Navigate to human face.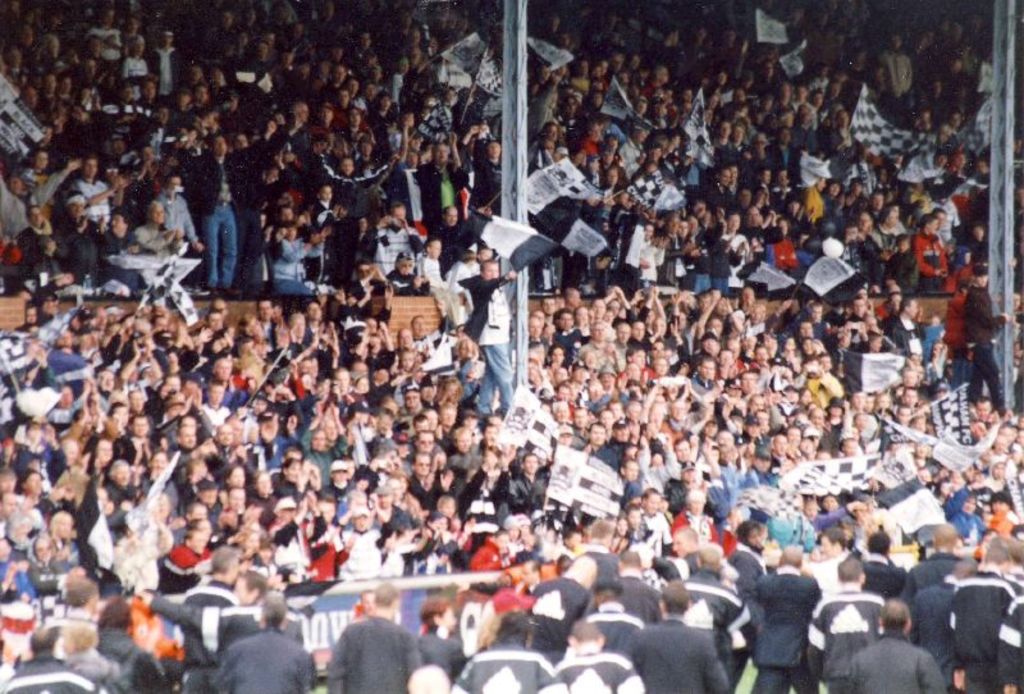
Navigation target: BBox(643, 225, 654, 241).
